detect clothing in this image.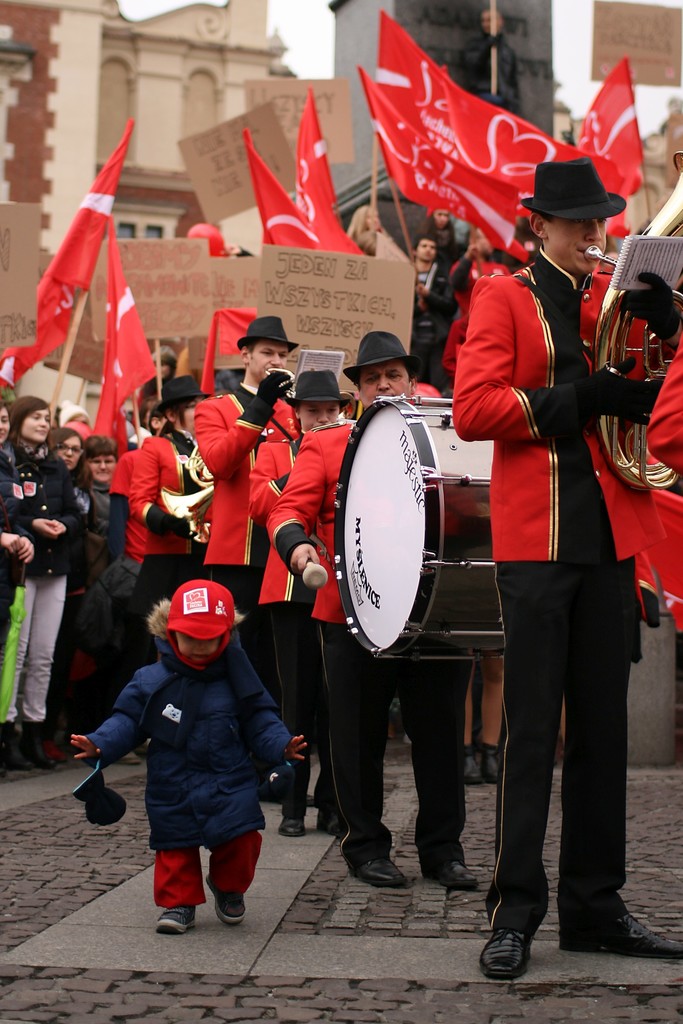
Detection: 13/421/72/758.
